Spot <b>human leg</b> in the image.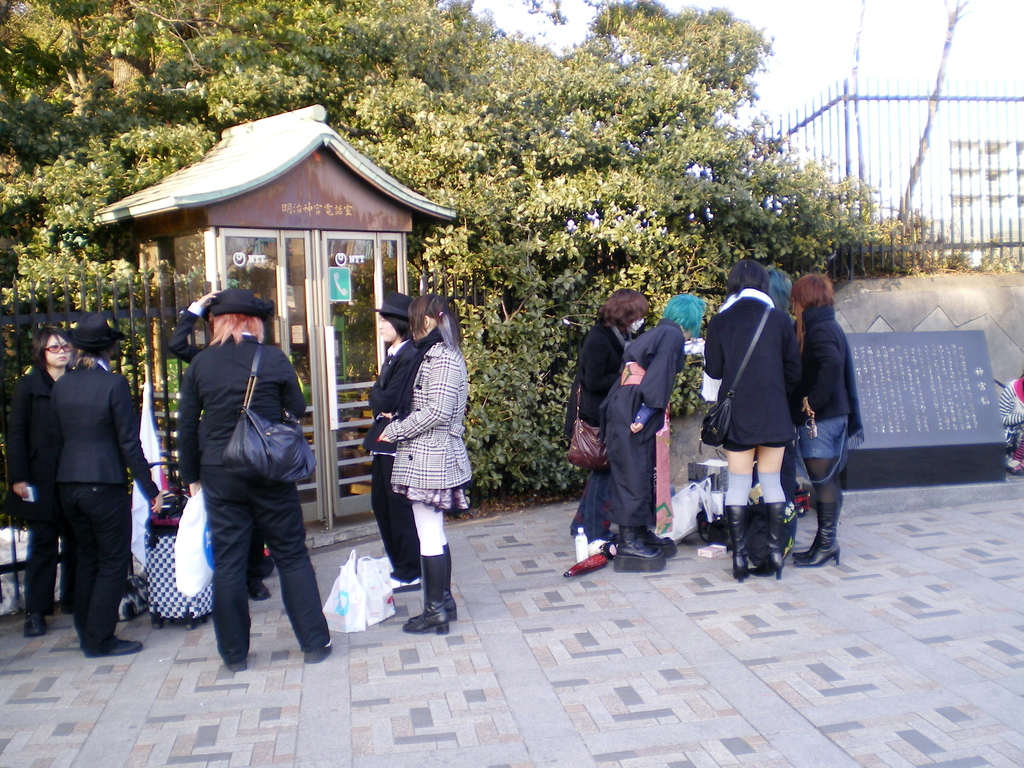
<b>human leg</b> found at Rect(376, 451, 415, 589).
